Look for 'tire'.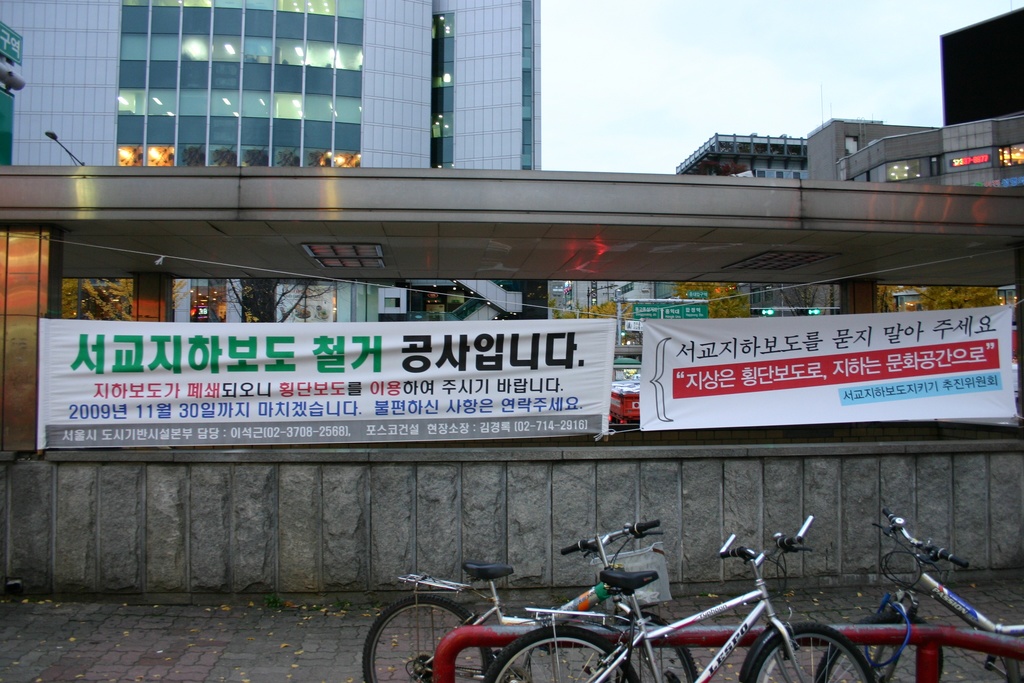
Found: [358,592,497,682].
